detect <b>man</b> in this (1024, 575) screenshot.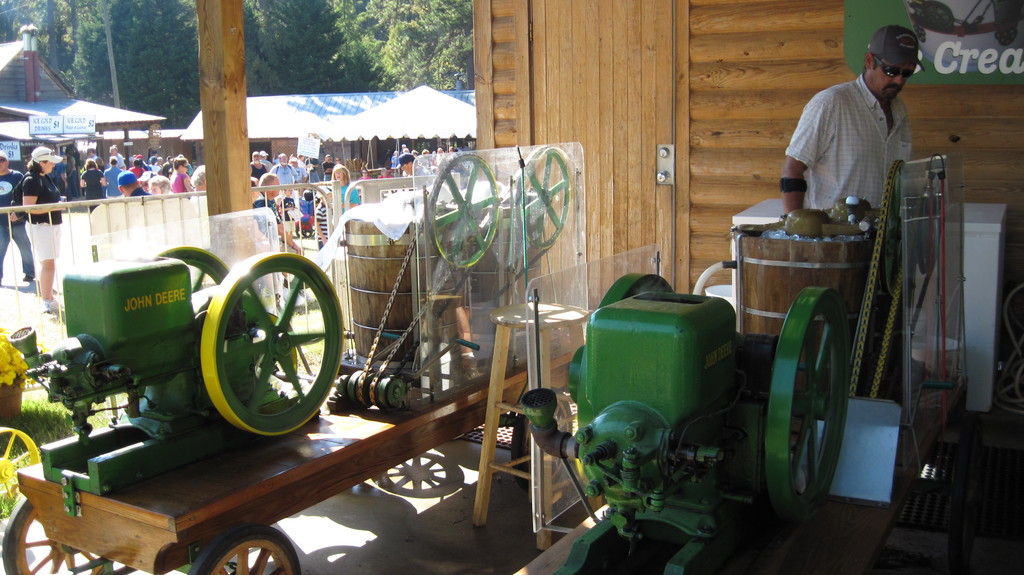
Detection: [269,155,298,196].
